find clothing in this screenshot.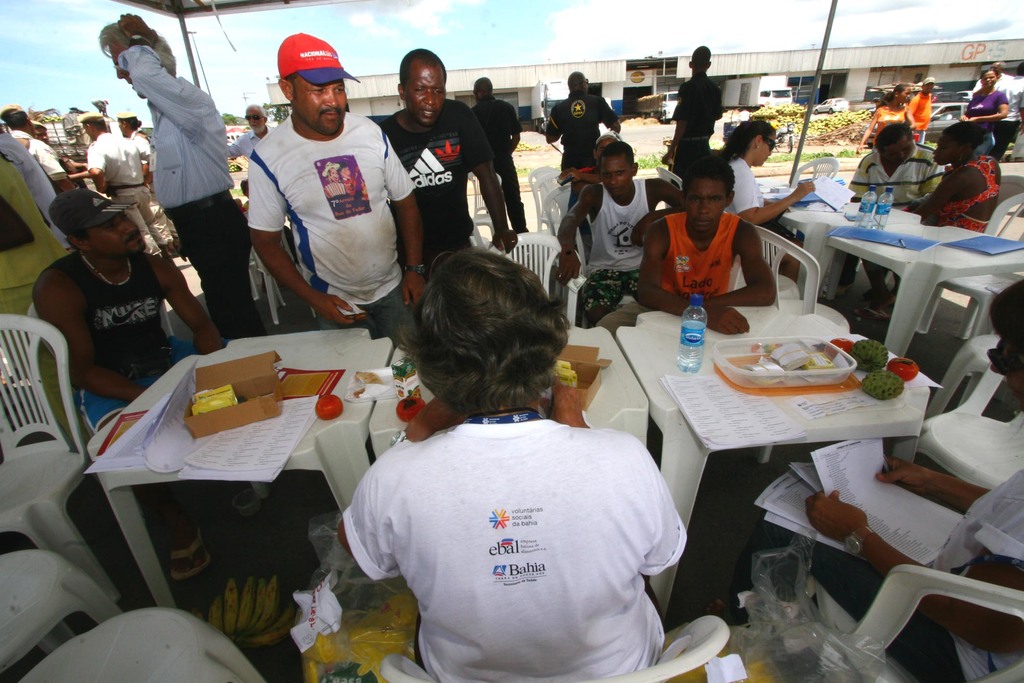
The bounding box for clothing is crop(694, 445, 1023, 682).
